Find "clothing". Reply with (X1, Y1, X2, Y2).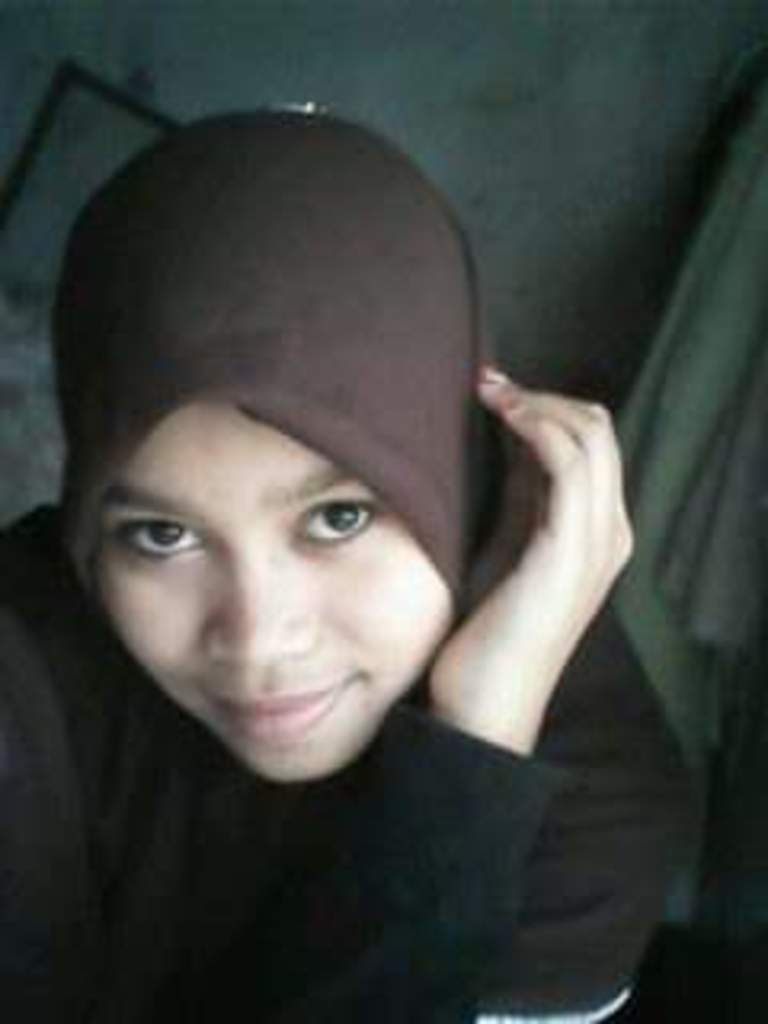
(0, 624, 746, 1008).
